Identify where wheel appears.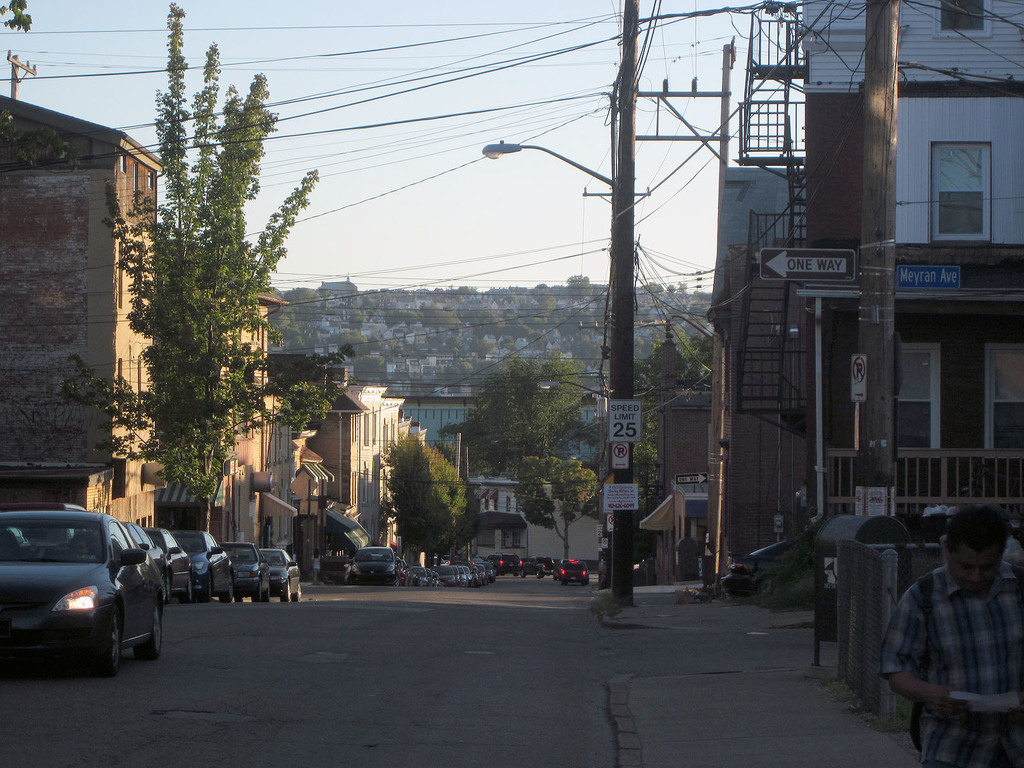
Appears at locate(252, 577, 262, 602).
